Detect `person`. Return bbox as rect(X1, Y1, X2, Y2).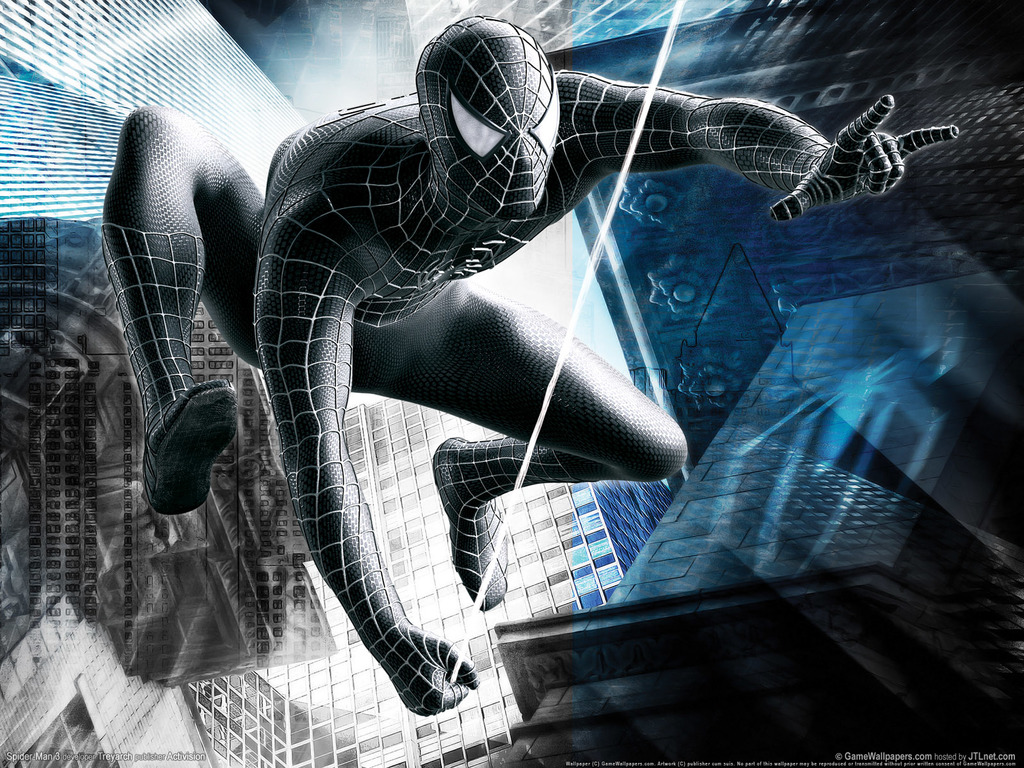
rect(244, 40, 817, 736).
